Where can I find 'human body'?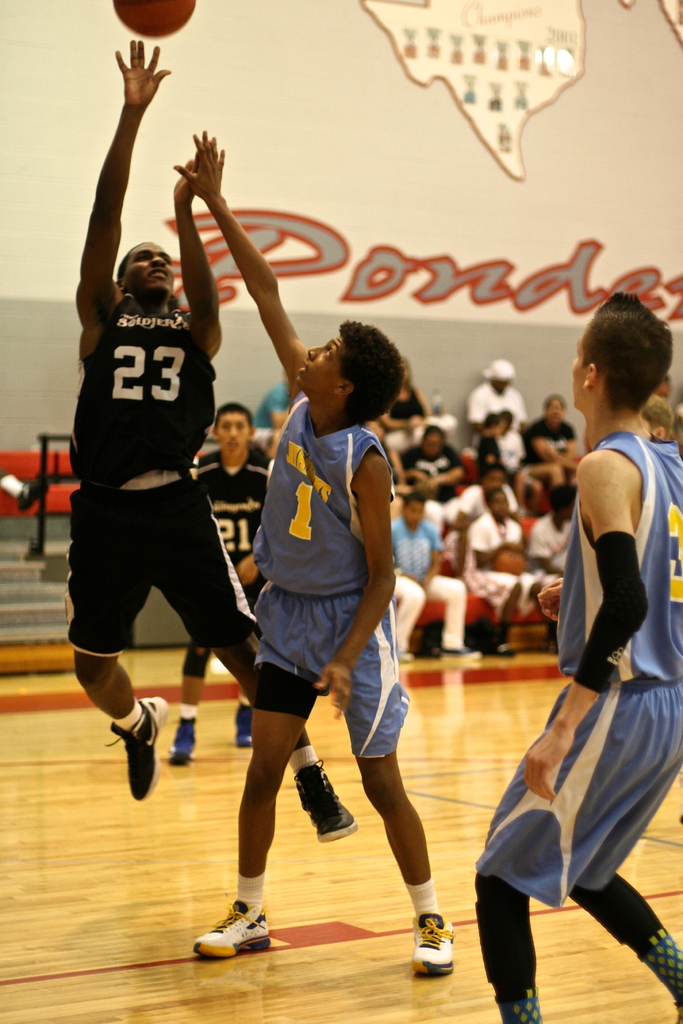
You can find it at bbox(524, 474, 584, 617).
